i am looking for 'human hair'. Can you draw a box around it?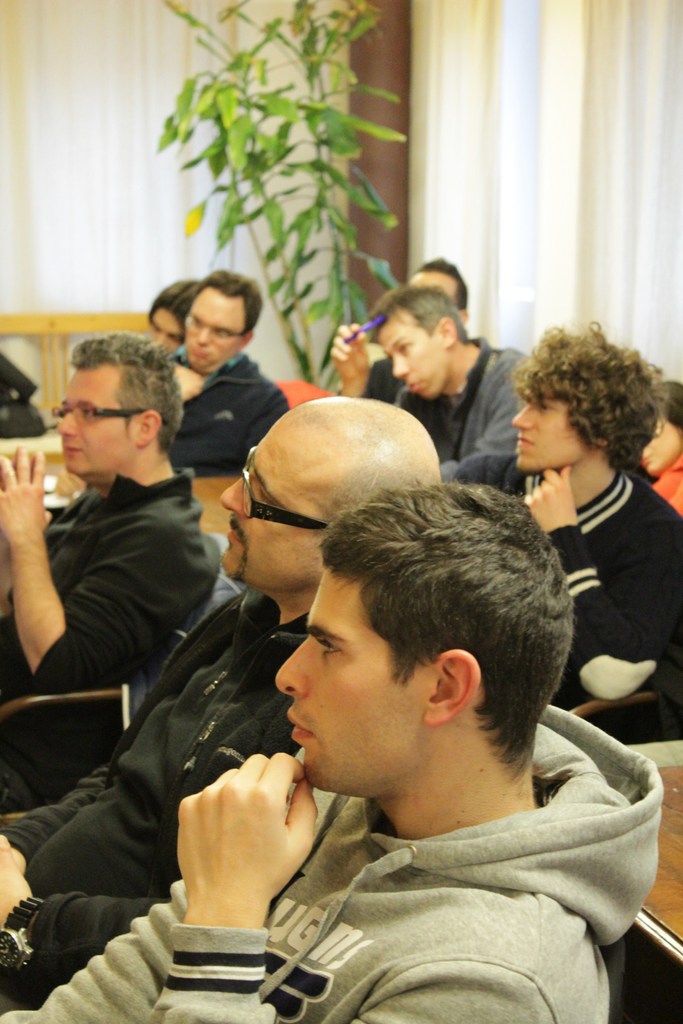
Sure, the bounding box is bbox(409, 262, 475, 314).
